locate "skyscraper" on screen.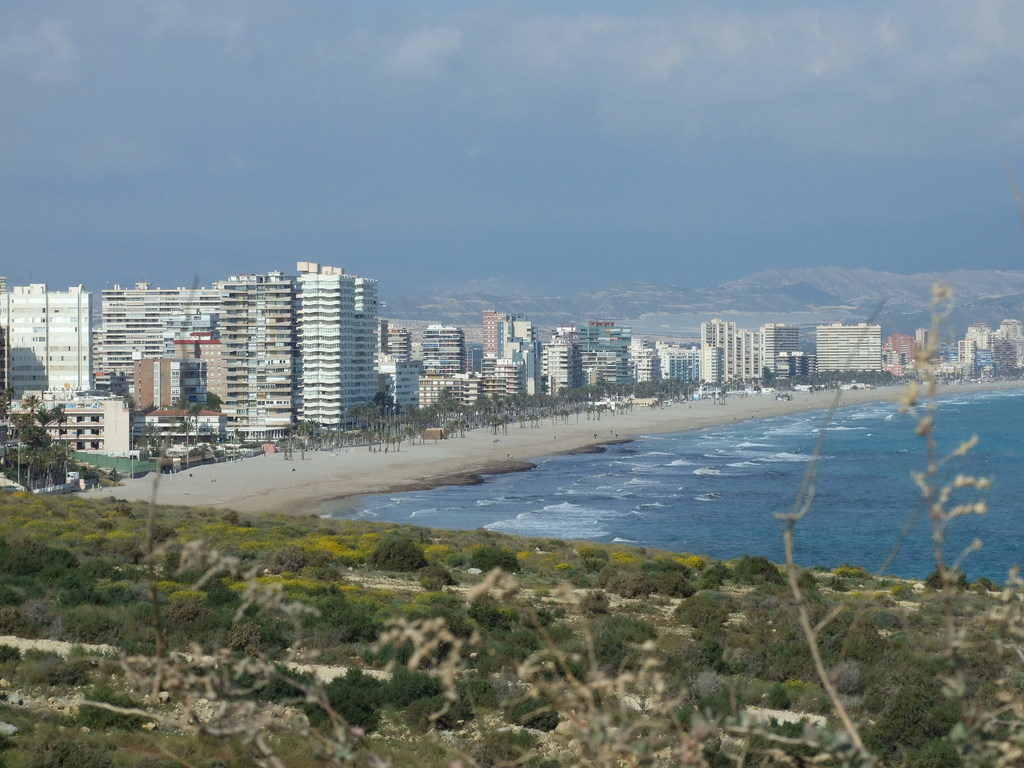
On screen at left=4, top=392, right=141, bottom=473.
